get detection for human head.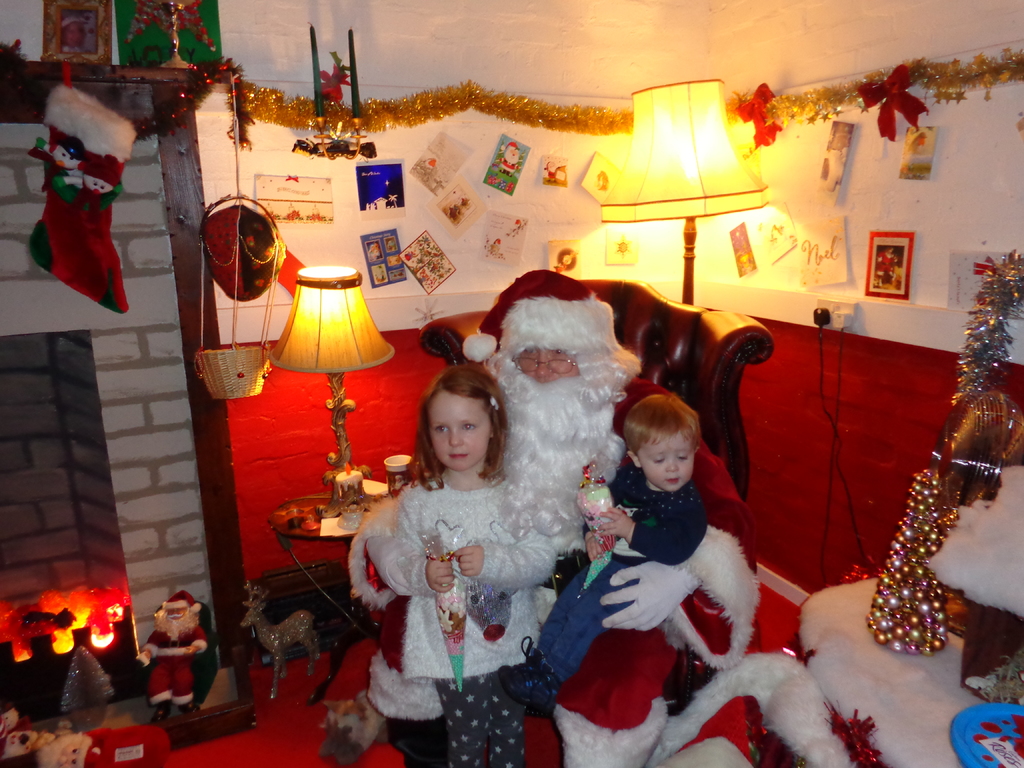
Detection: locate(620, 394, 701, 492).
